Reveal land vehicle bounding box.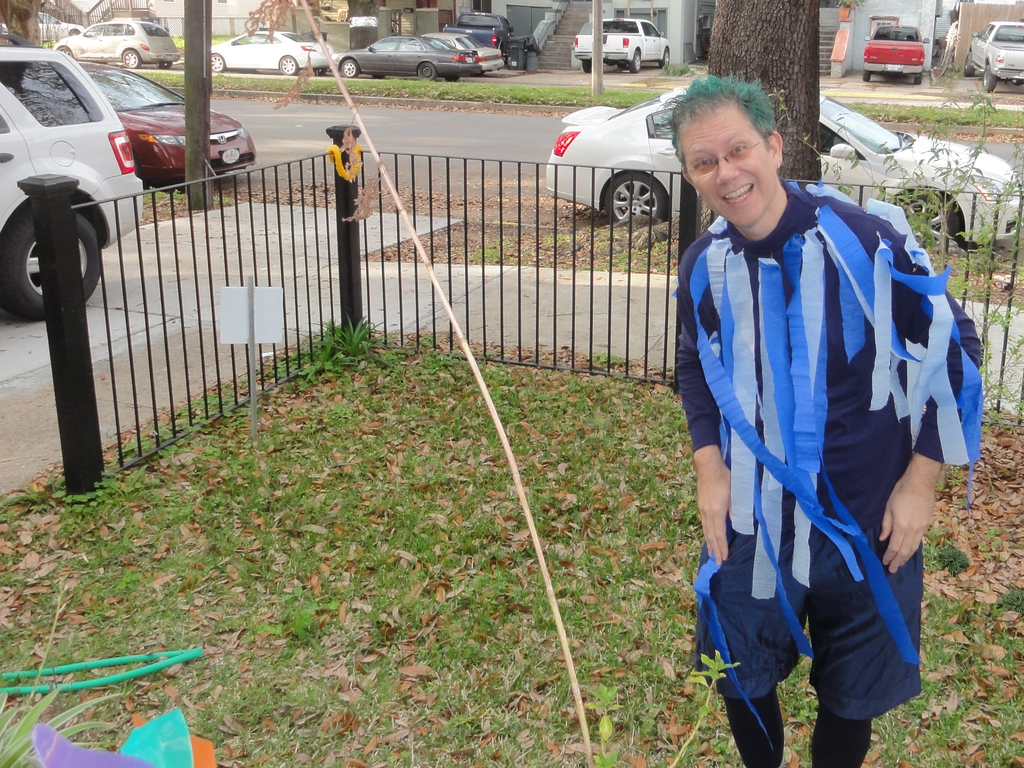
Revealed: [861, 24, 930, 87].
